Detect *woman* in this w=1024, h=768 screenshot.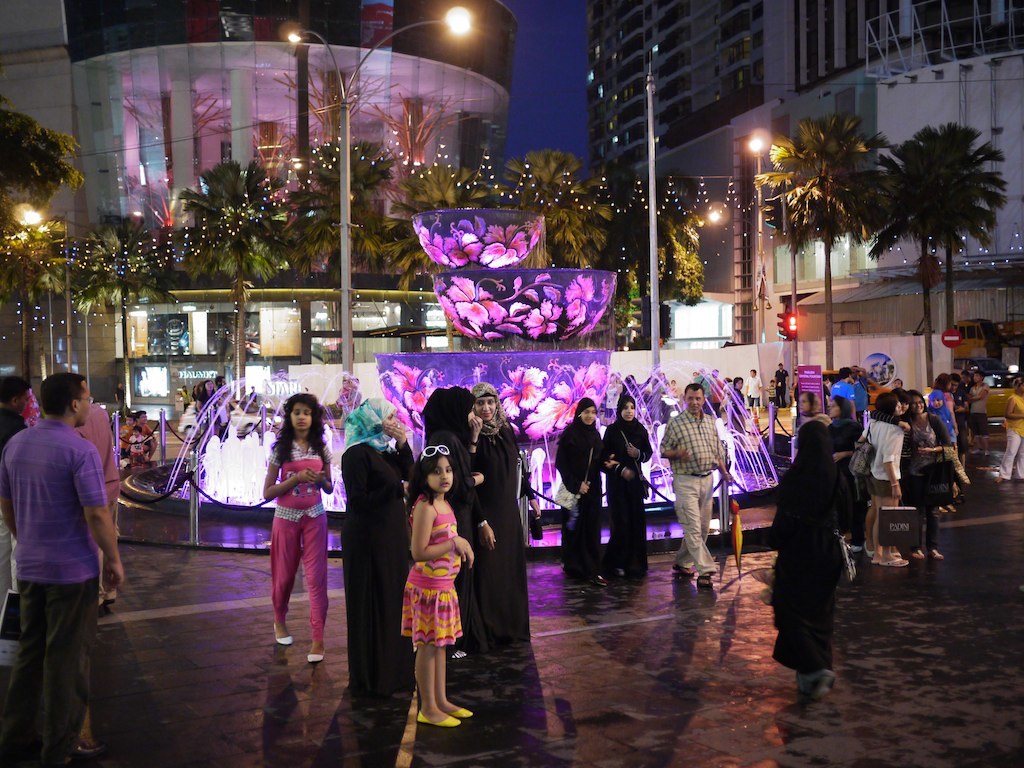
Detection: (x1=774, y1=375, x2=859, y2=728).
